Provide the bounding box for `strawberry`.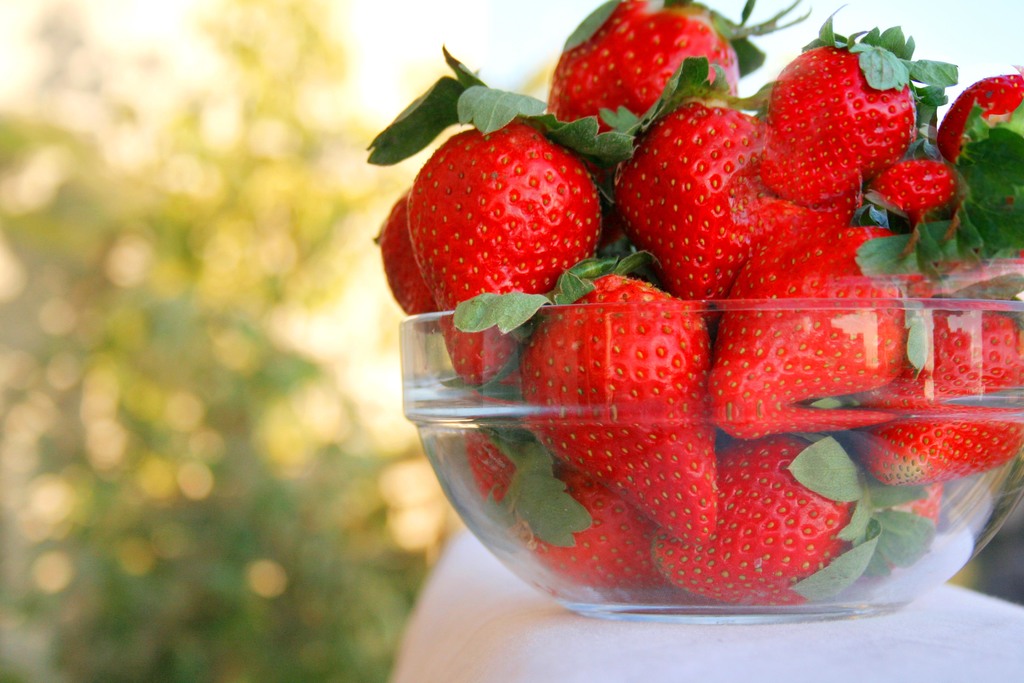
select_region(585, 62, 813, 306).
